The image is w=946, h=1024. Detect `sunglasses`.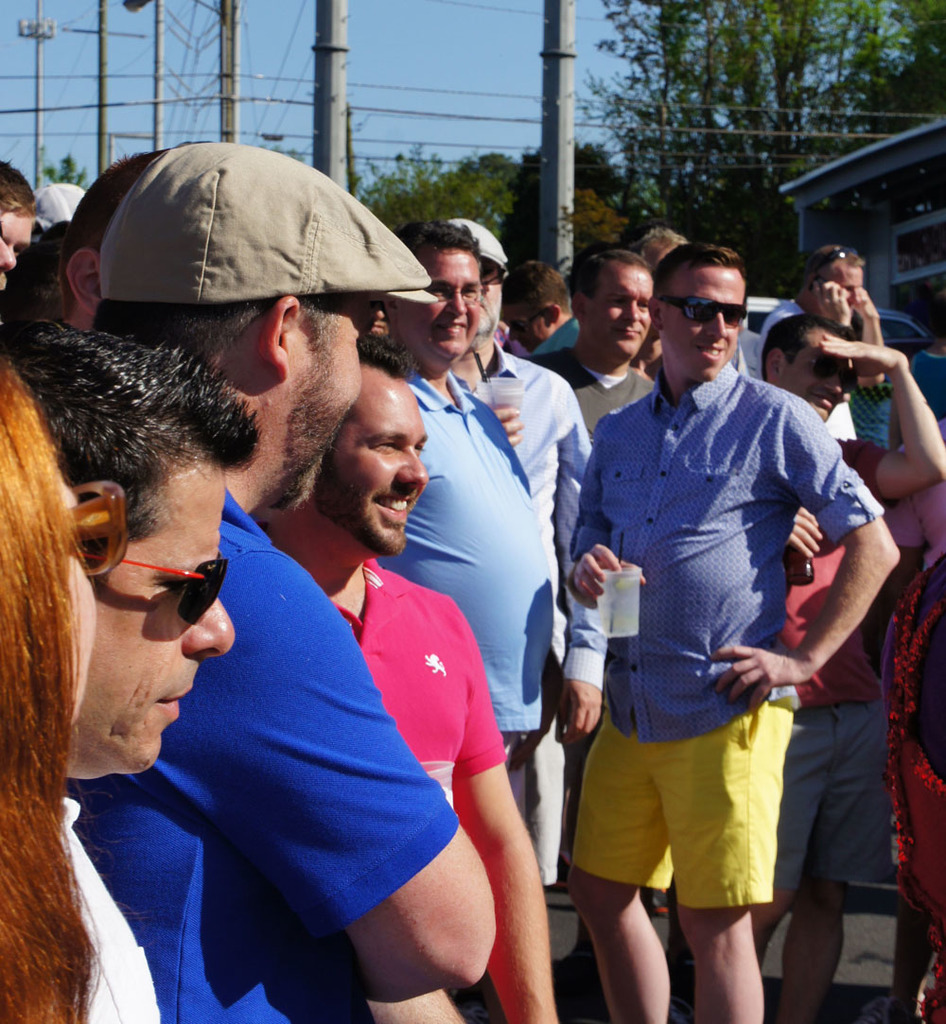
Detection: detection(786, 354, 860, 391).
